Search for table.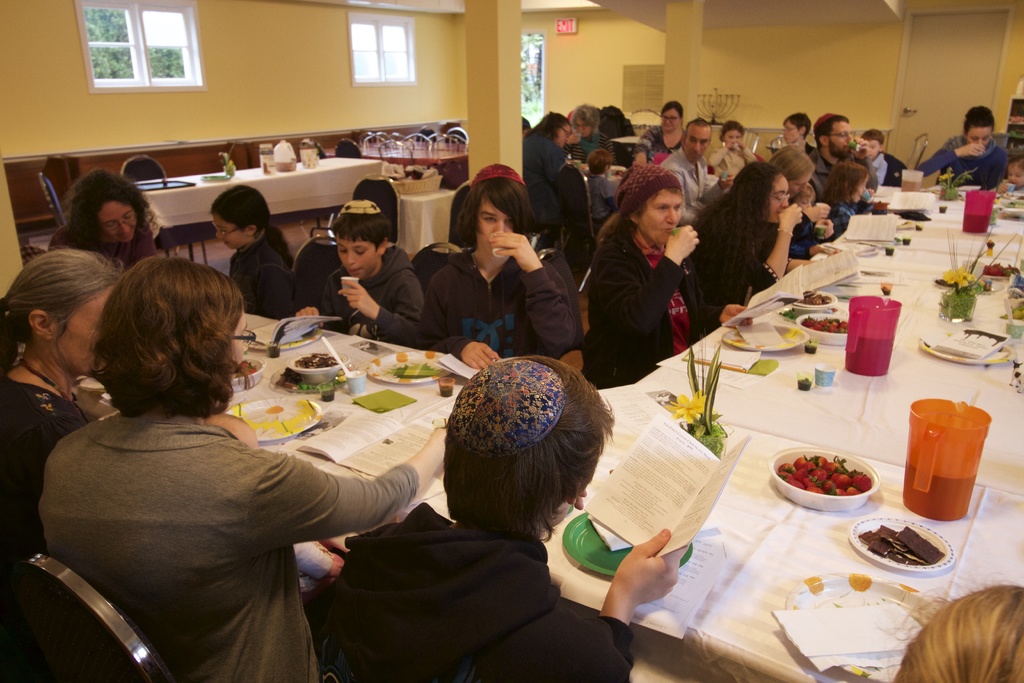
Found at select_region(644, 293, 1021, 503).
